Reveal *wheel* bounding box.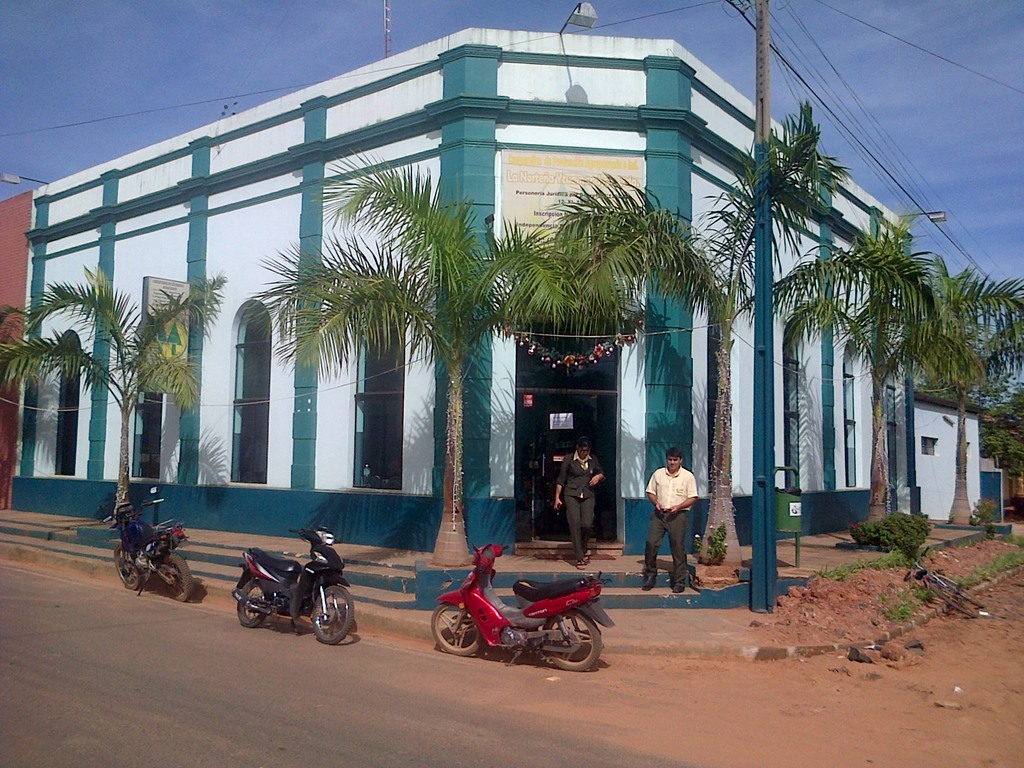
Revealed: Rect(112, 541, 144, 591).
